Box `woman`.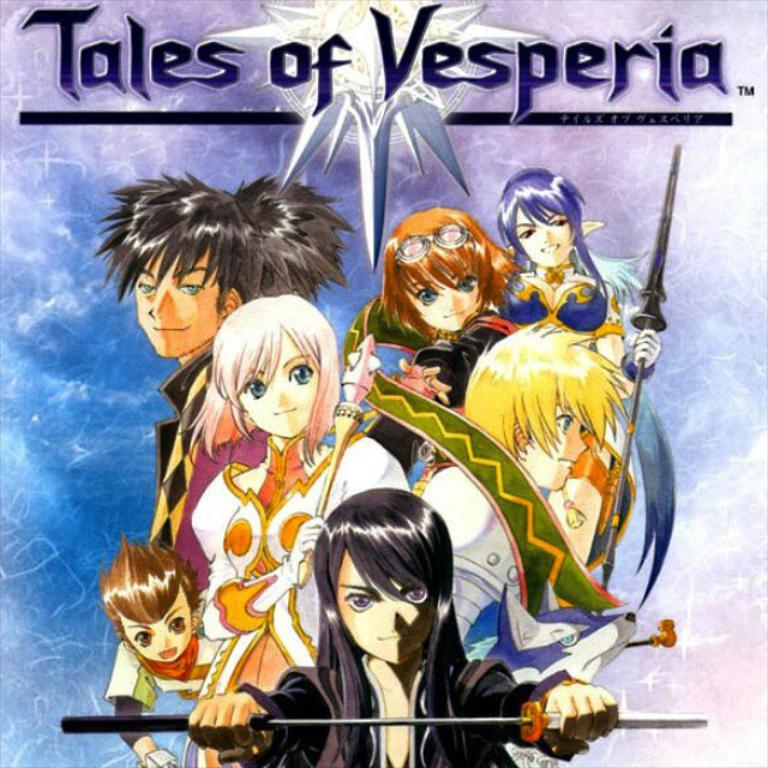
x1=503 y1=169 x2=664 y2=574.
